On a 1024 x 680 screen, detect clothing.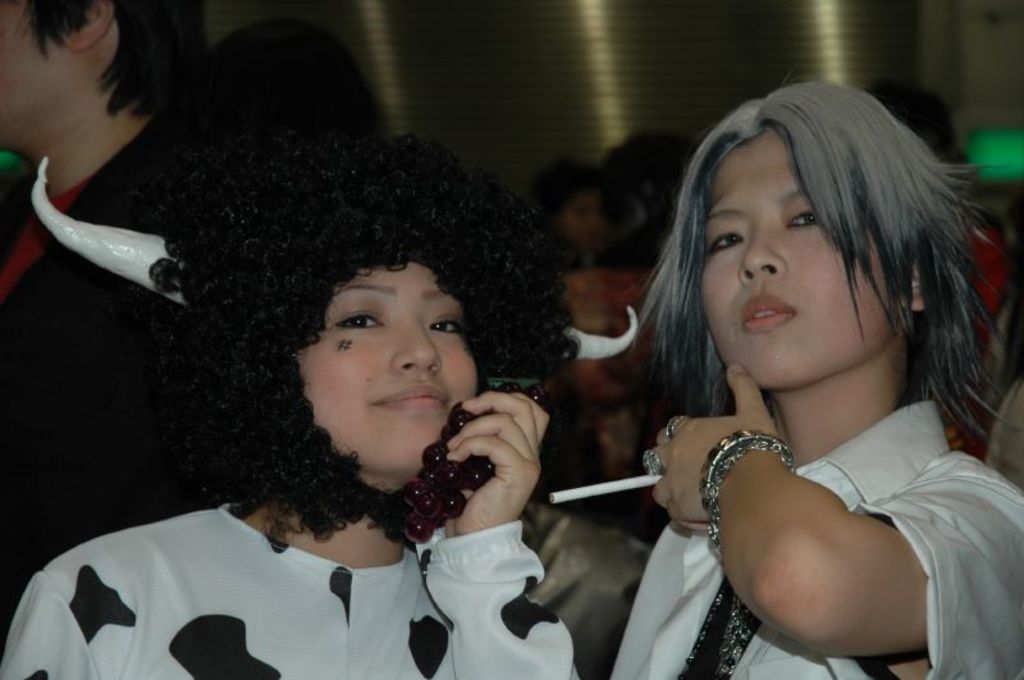
{"x1": 0, "y1": 501, "x2": 580, "y2": 679}.
